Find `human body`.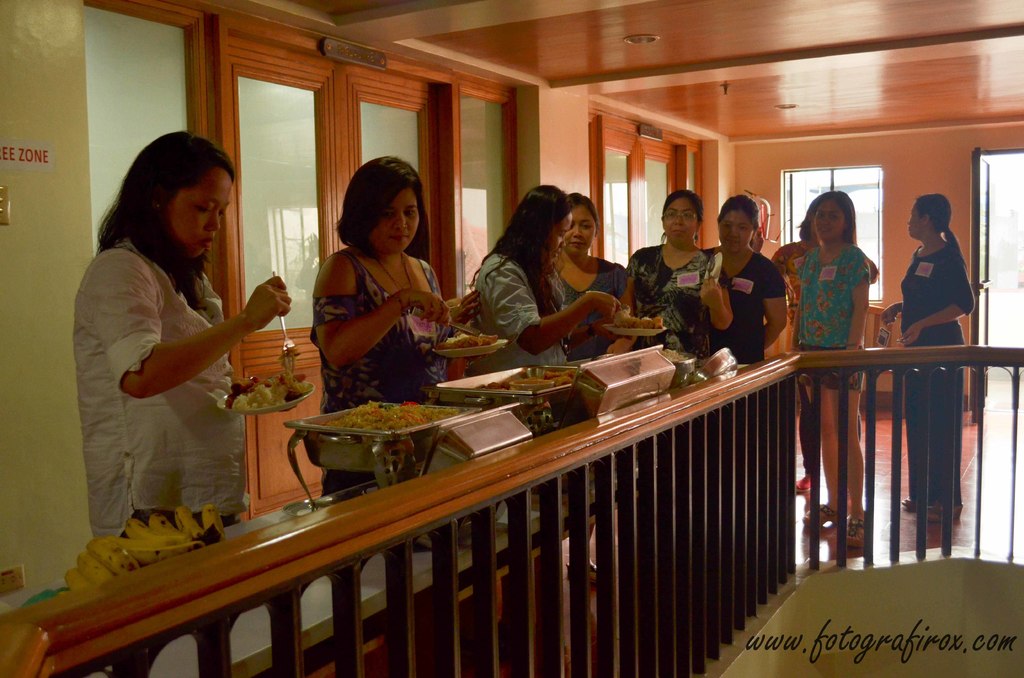
left=777, top=239, right=808, bottom=335.
